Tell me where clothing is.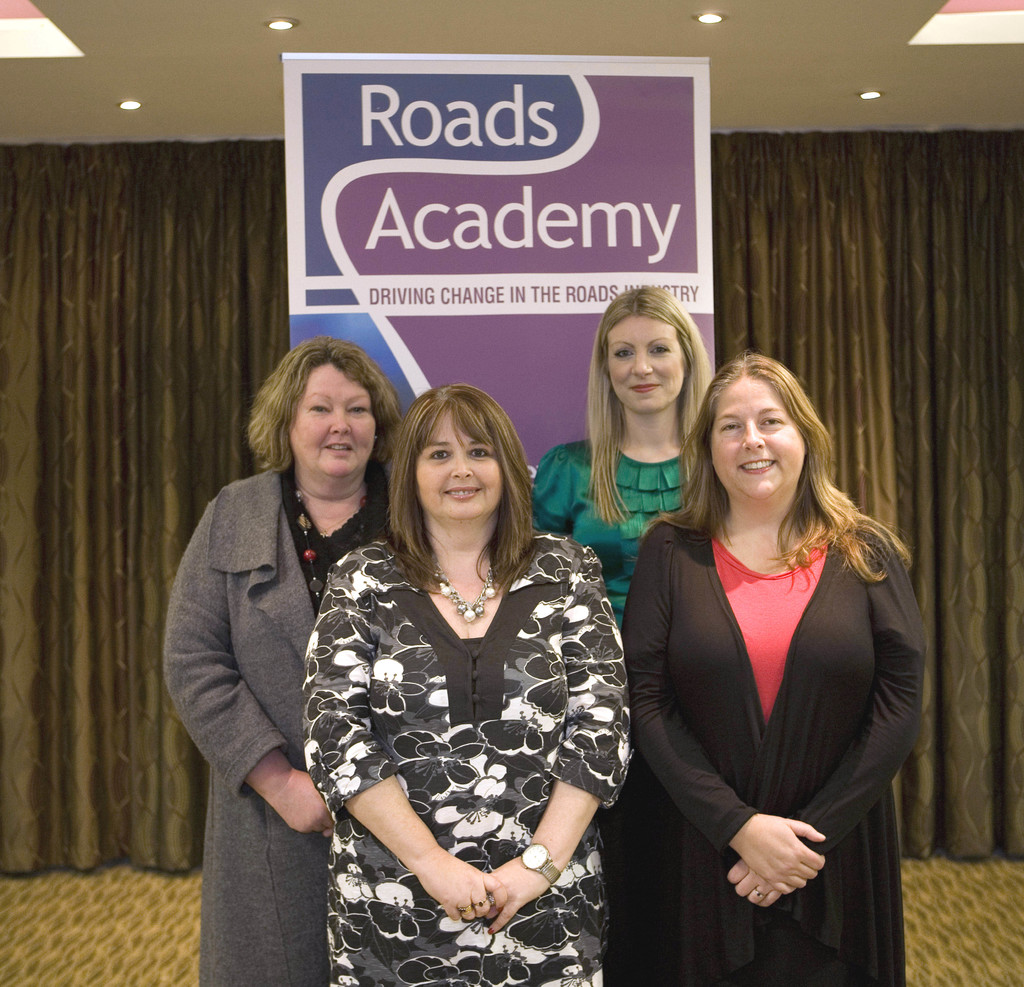
clothing is at 157, 458, 383, 981.
